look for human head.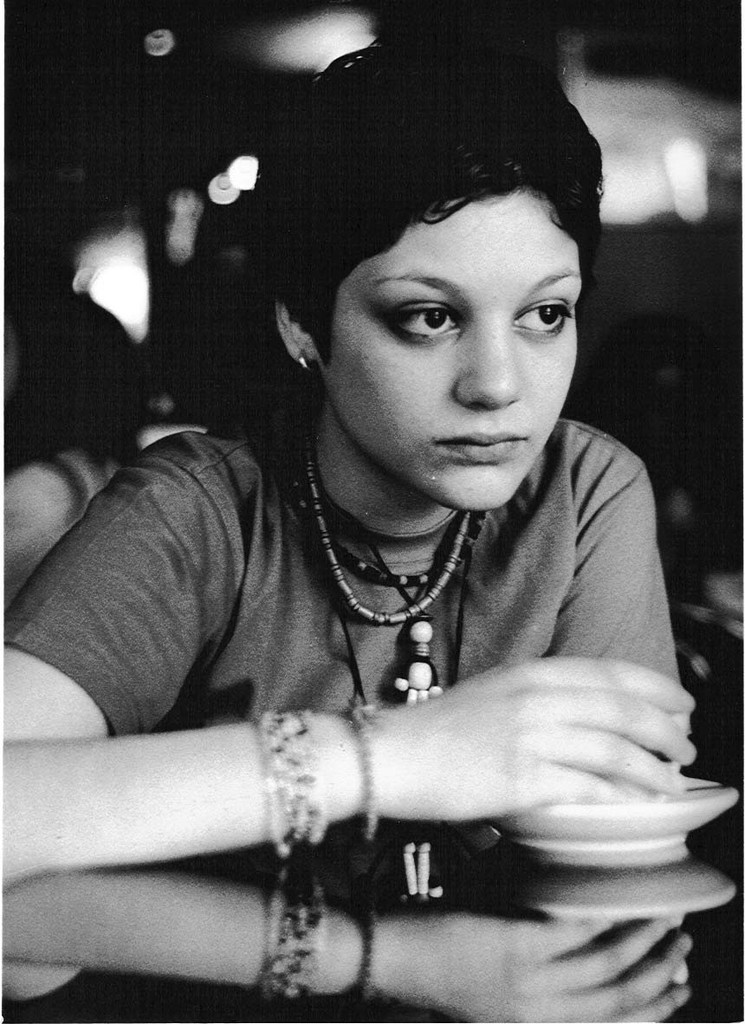
Found: x1=320 y1=117 x2=585 y2=484.
